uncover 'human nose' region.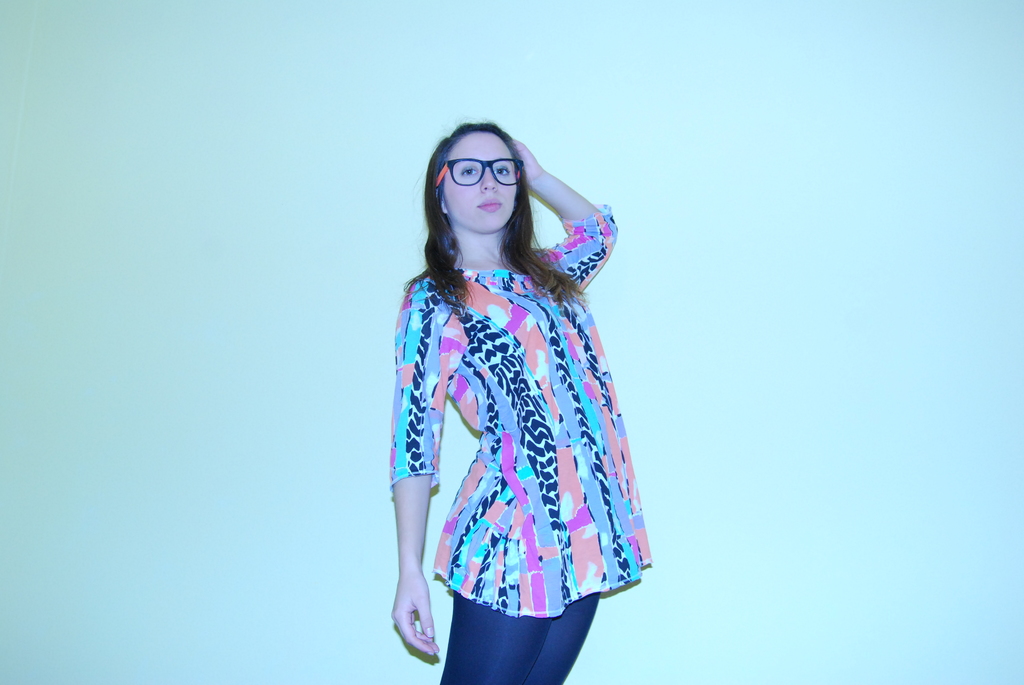
Uncovered: [479,168,498,191].
